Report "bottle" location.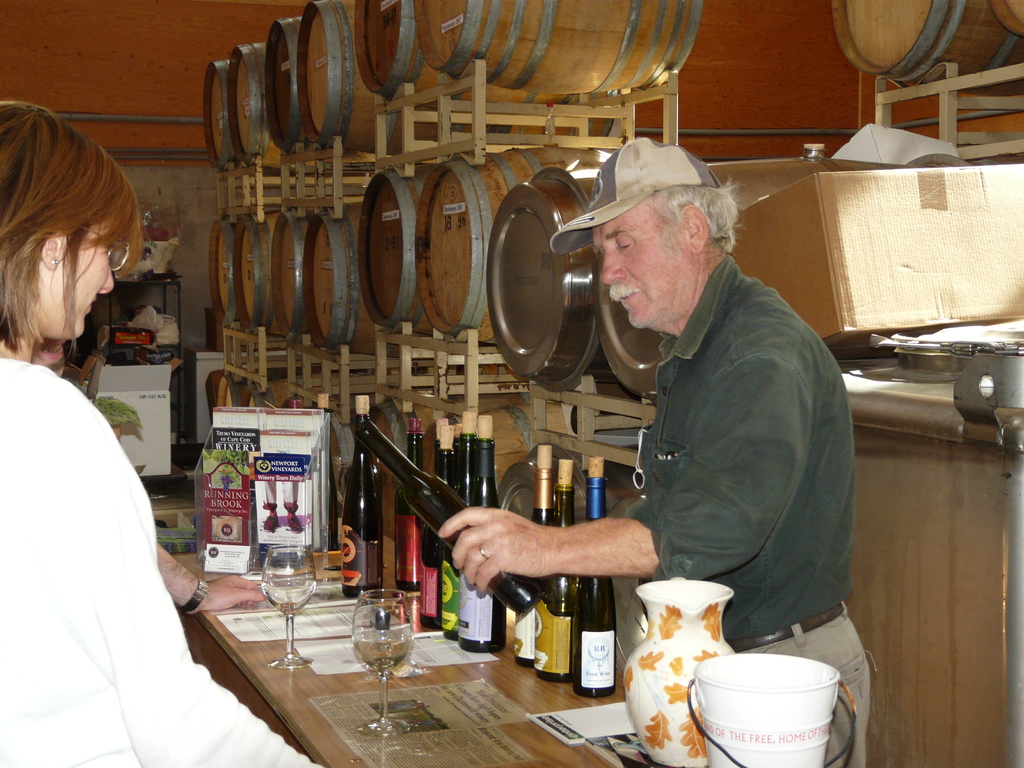
Report: {"left": 352, "top": 415, "right": 550, "bottom": 606}.
